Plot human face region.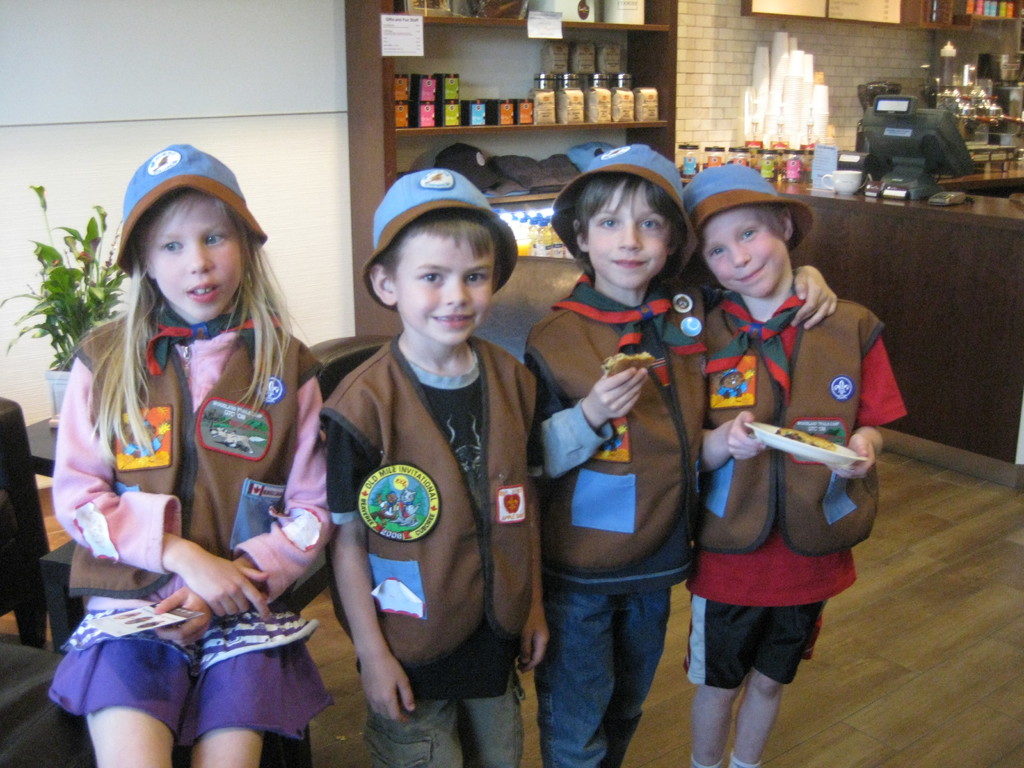
Plotted at detection(587, 181, 669, 289).
